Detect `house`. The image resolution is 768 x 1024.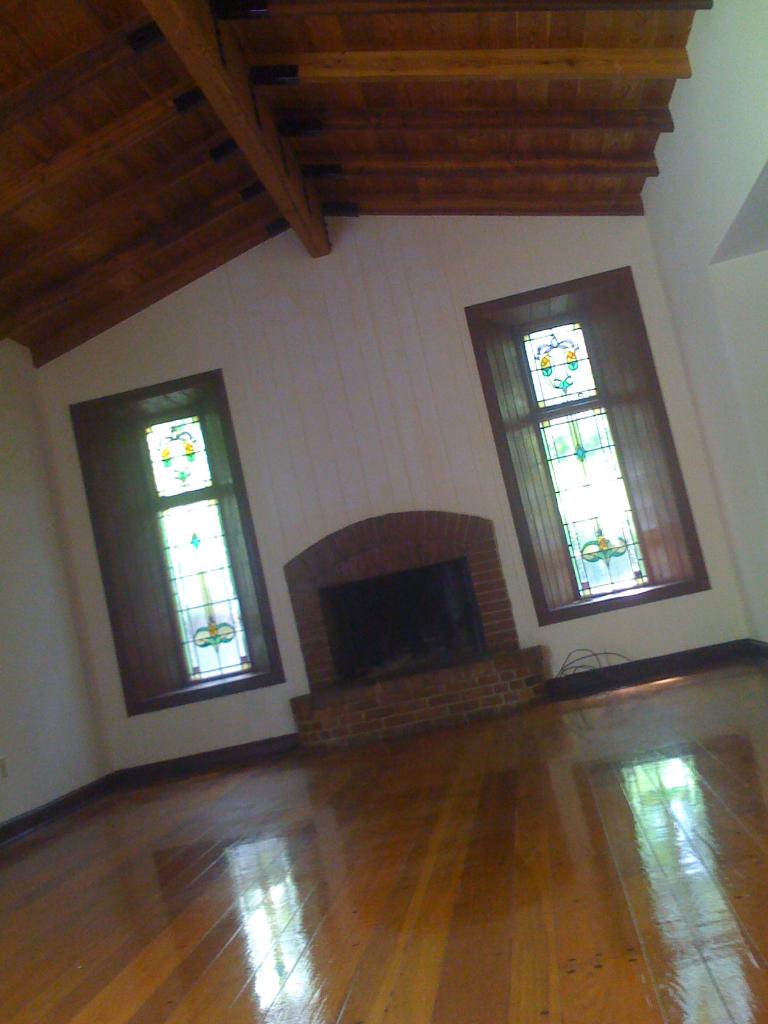
bbox(4, 1, 761, 1011).
